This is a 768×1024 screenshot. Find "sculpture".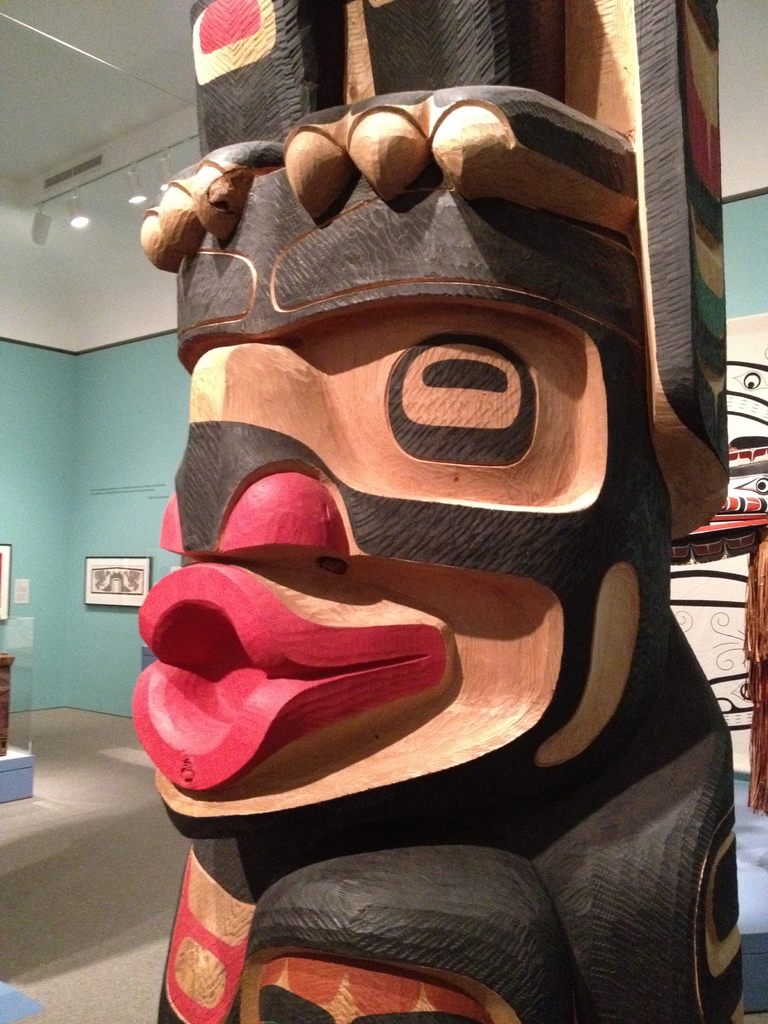
Bounding box: detection(81, 58, 721, 1023).
